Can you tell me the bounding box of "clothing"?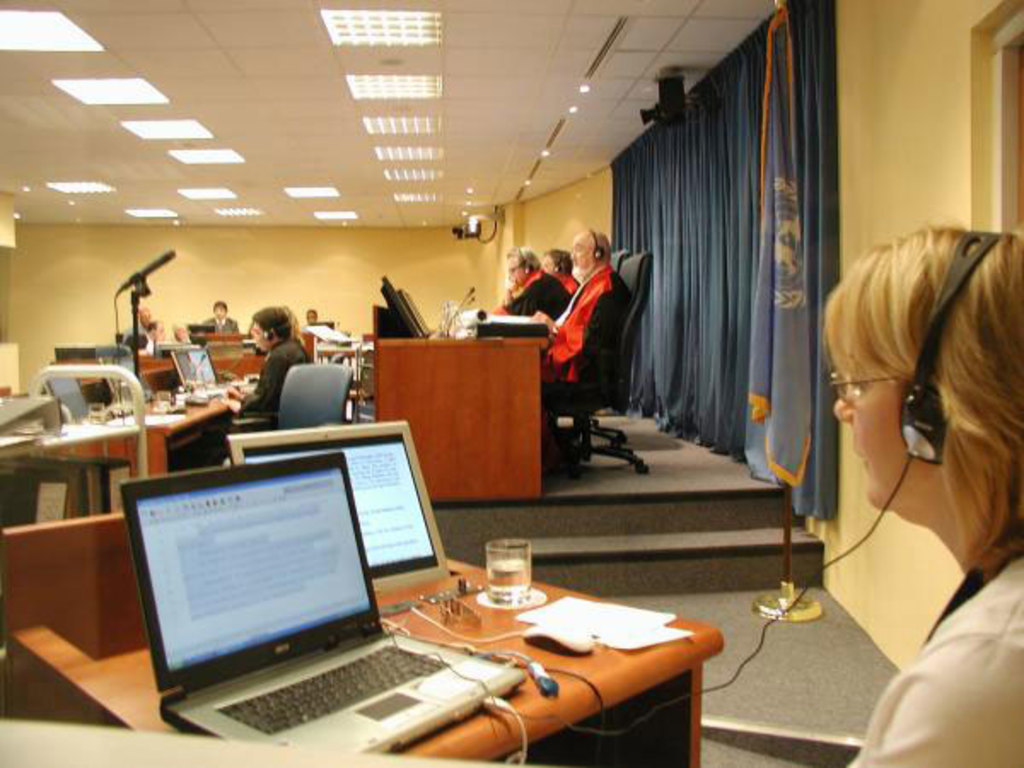
<region>193, 314, 246, 331</region>.
